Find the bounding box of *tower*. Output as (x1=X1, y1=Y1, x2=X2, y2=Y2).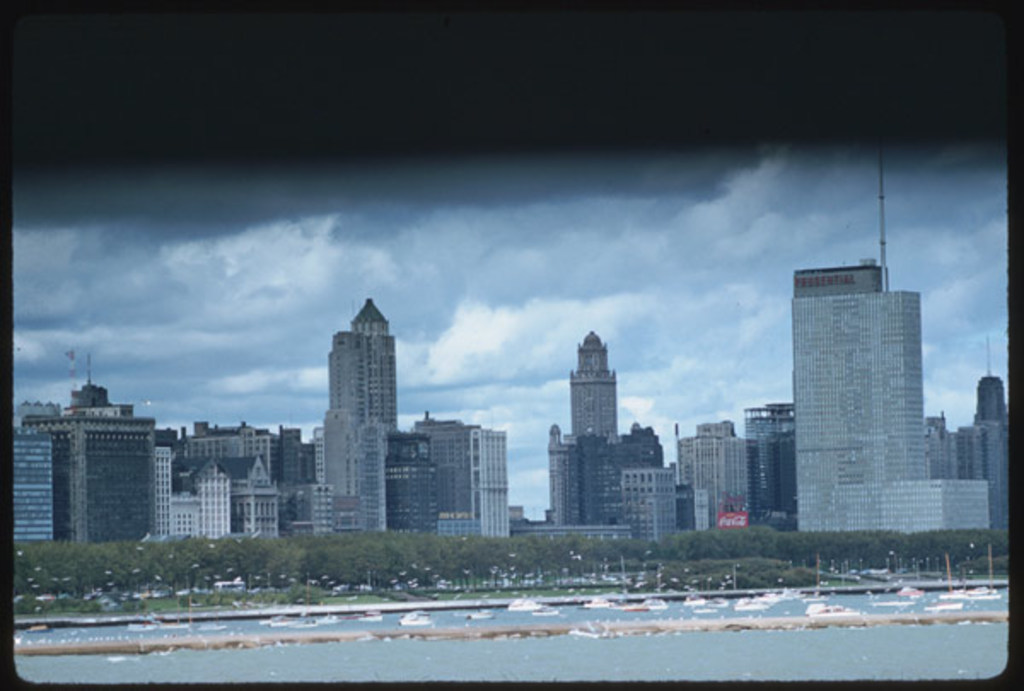
(x1=678, y1=418, x2=751, y2=536).
